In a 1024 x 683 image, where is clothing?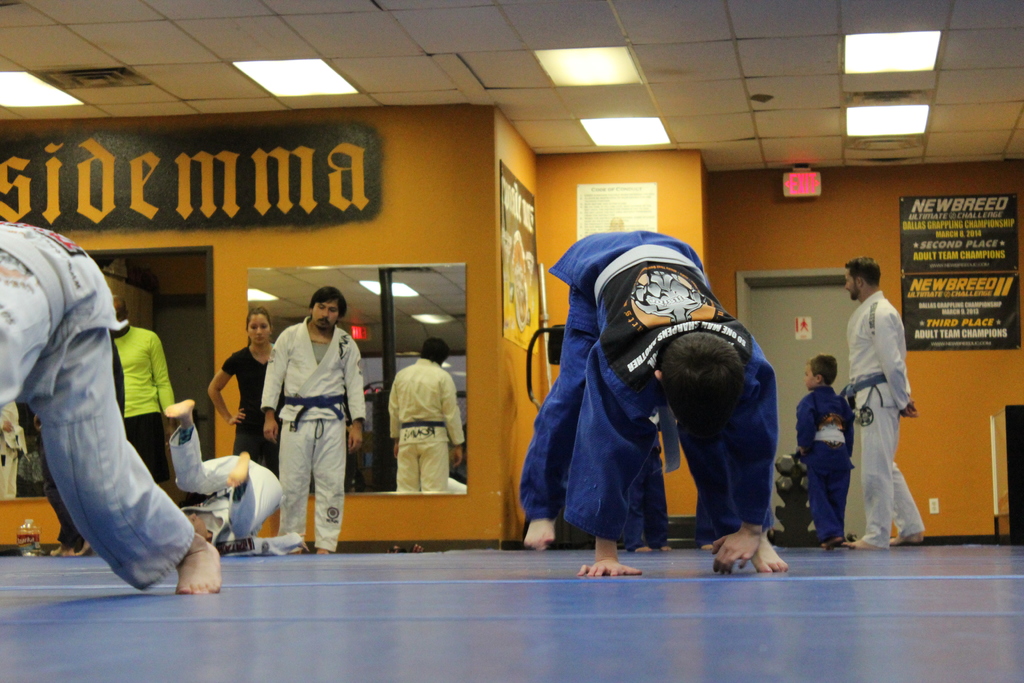
(111,325,177,486).
